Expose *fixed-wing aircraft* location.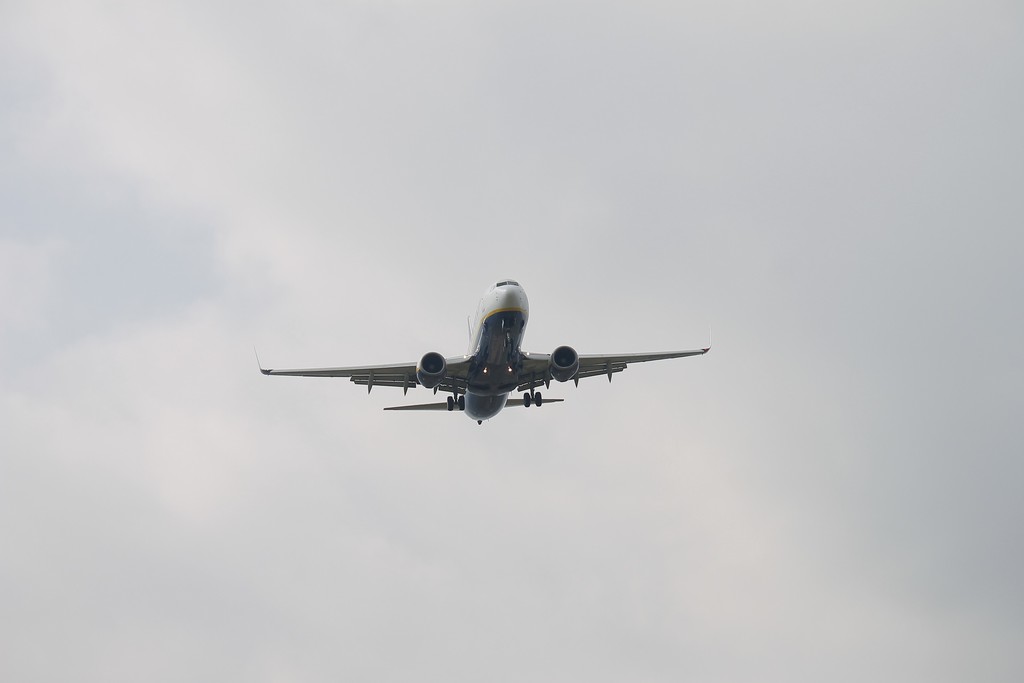
Exposed at box(252, 276, 717, 427).
